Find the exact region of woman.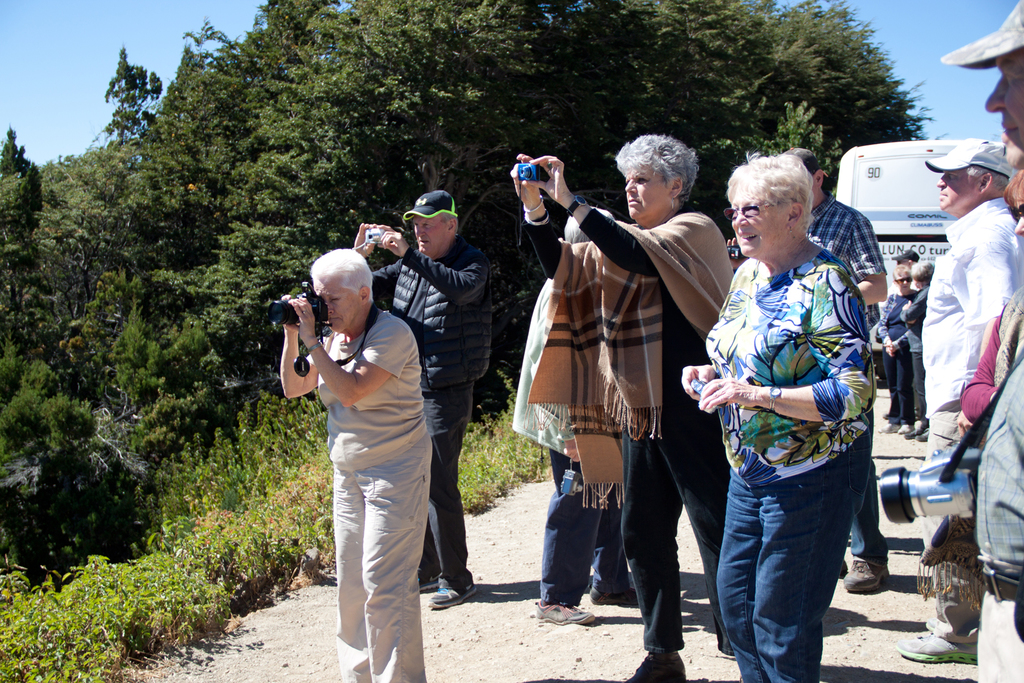
Exact region: select_region(279, 254, 433, 682).
